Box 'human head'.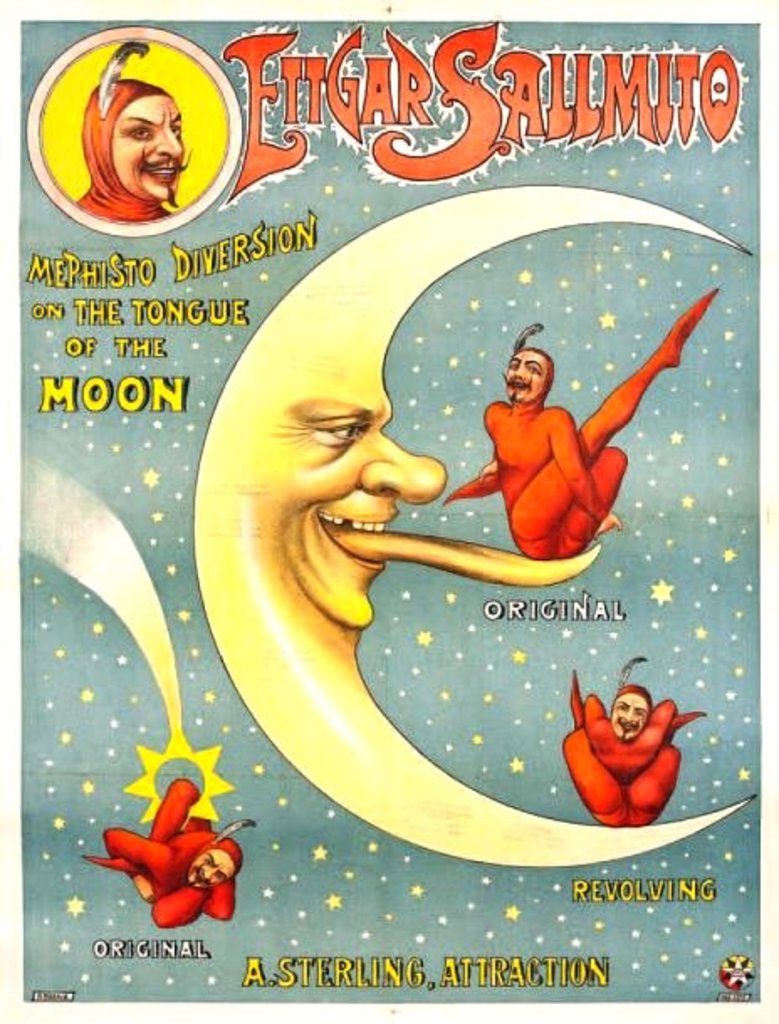
BBox(183, 839, 245, 893).
